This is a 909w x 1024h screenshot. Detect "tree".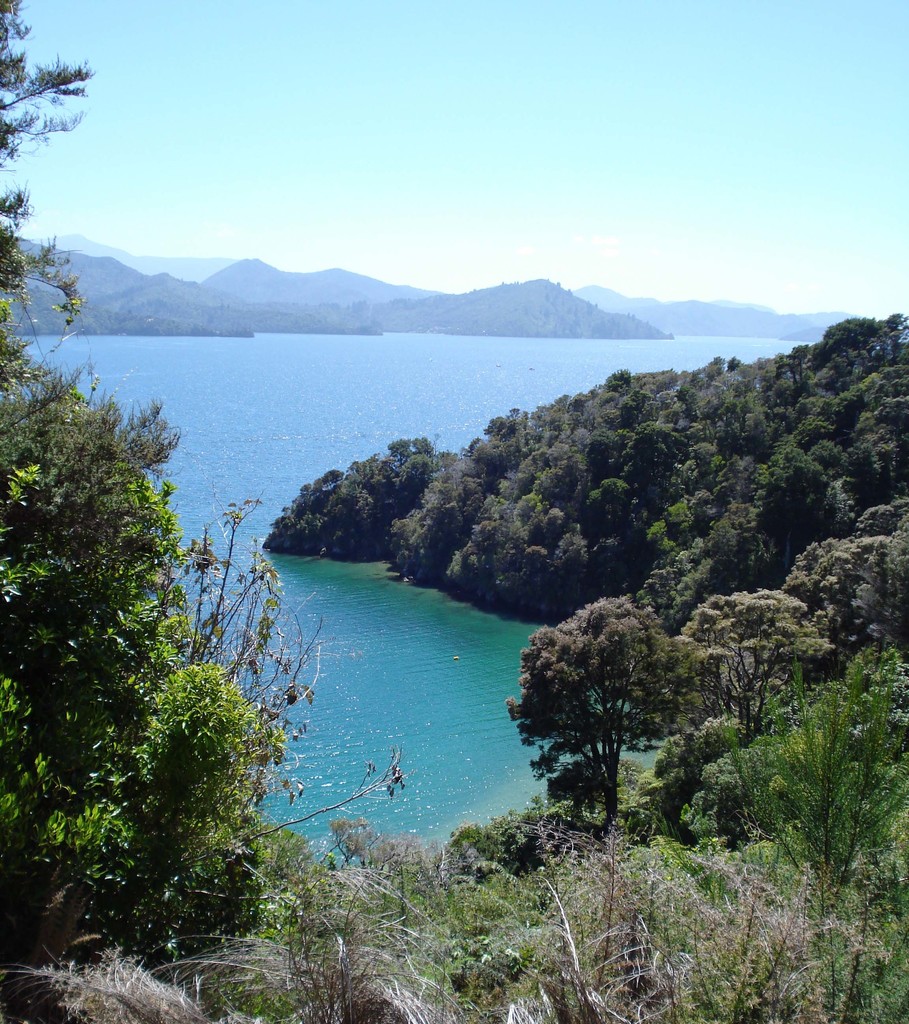
bbox(756, 400, 847, 538).
